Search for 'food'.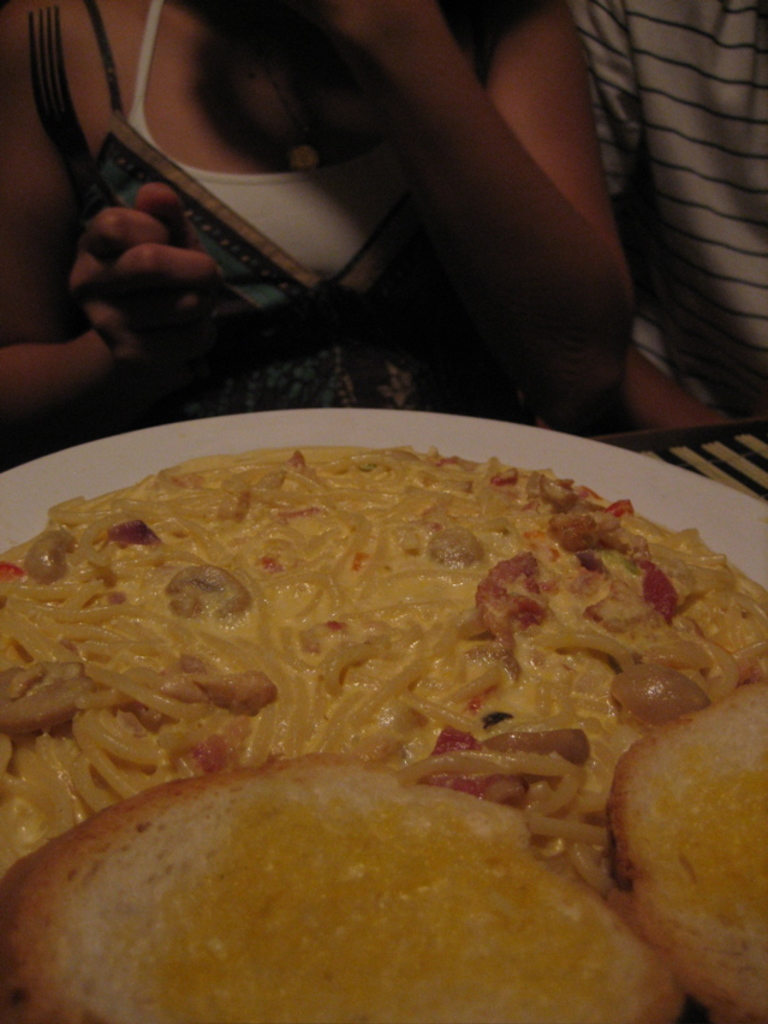
Found at (0, 441, 767, 1023).
